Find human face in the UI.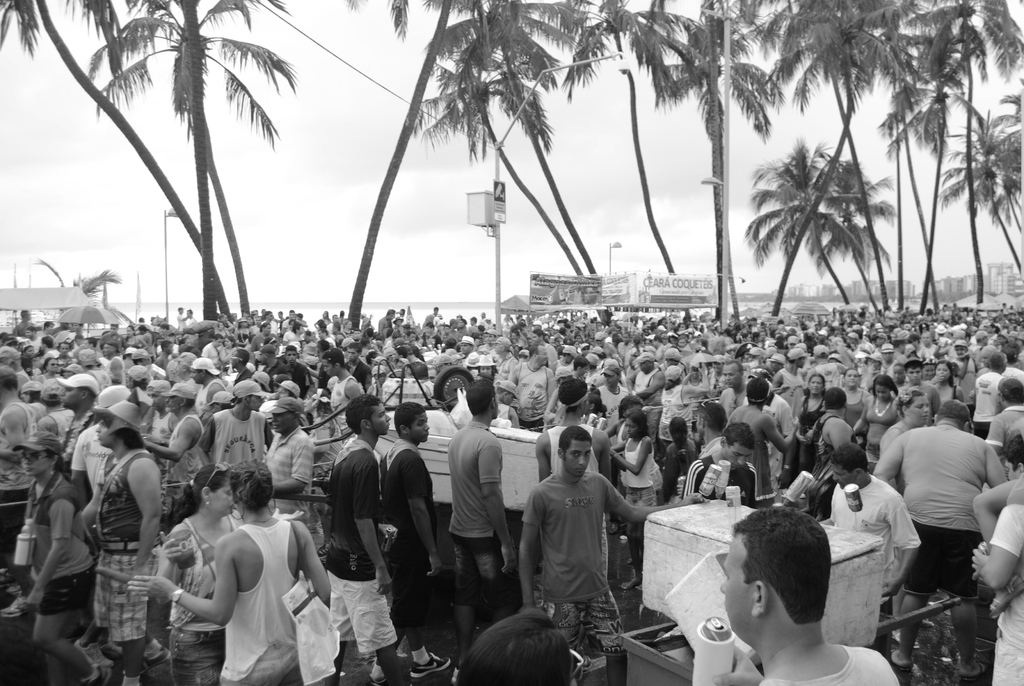
UI element at l=322, t=361, r=337, b=380.
